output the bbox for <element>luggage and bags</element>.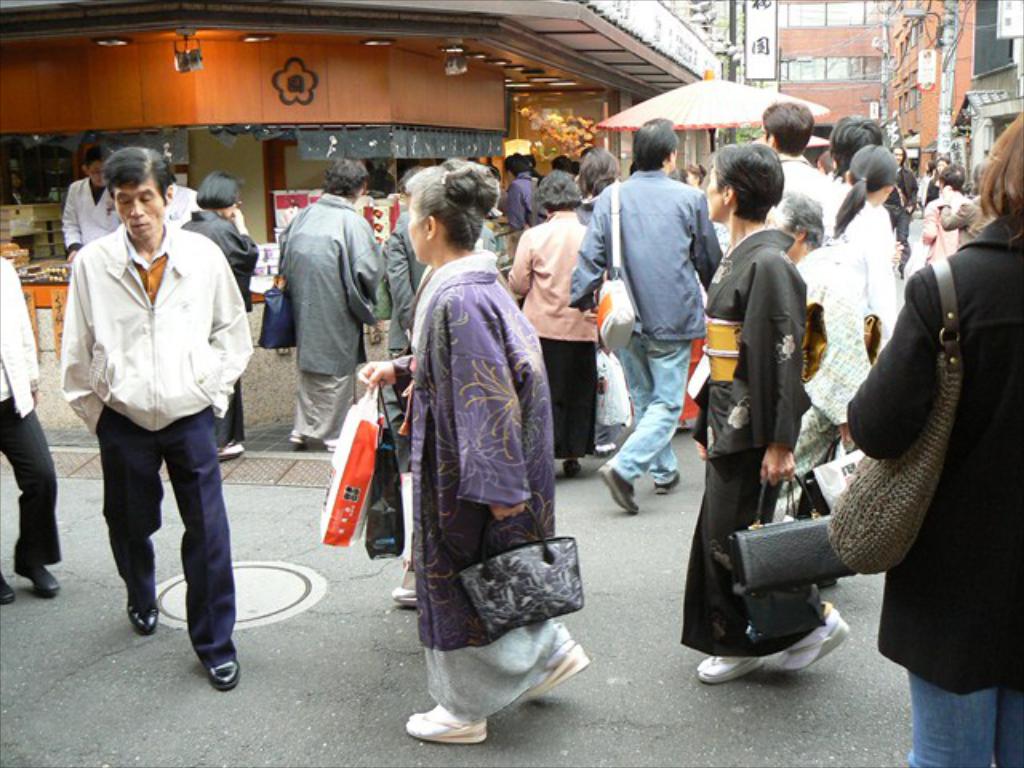
(x1=456, y1=499, x2=589, y2=642).
